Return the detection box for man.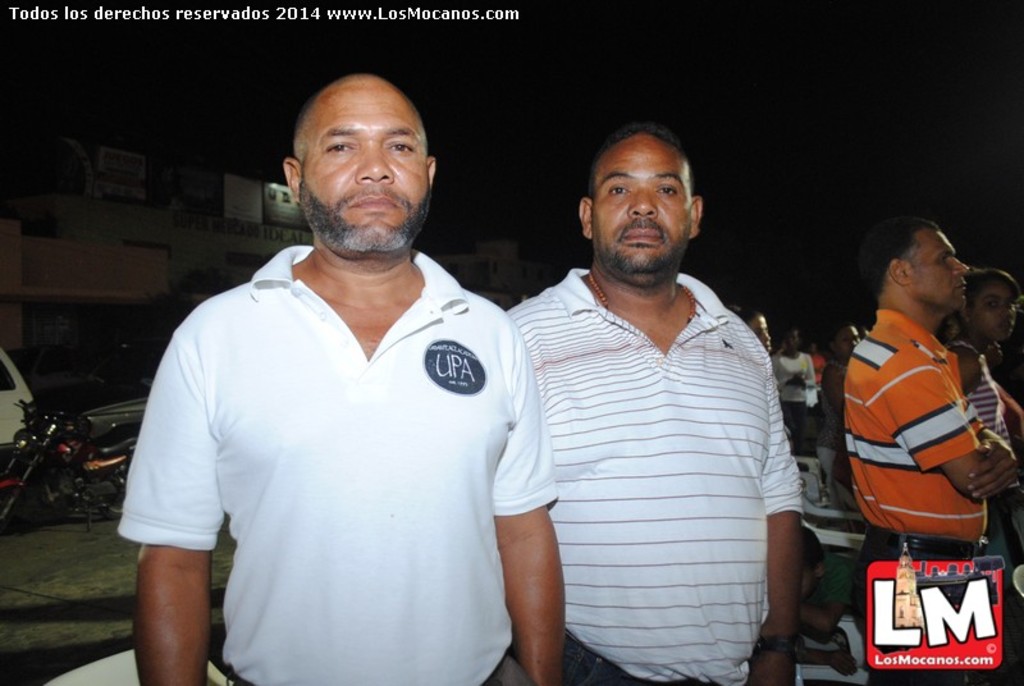
l=118, t=73, r=559, b=685.
